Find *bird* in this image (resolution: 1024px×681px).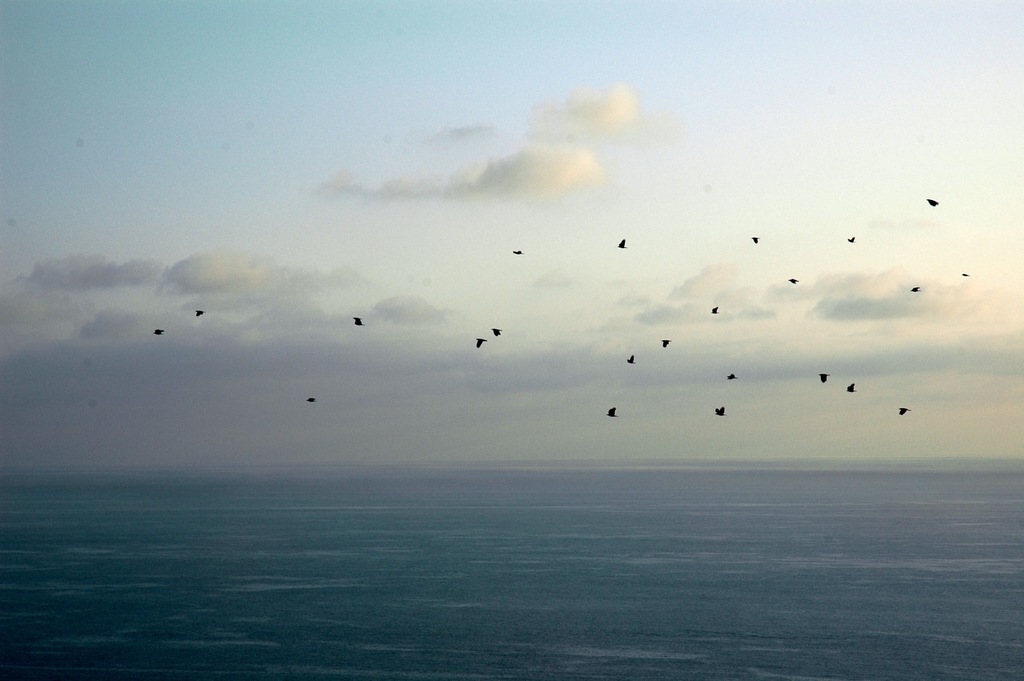
626 356 635 367.
